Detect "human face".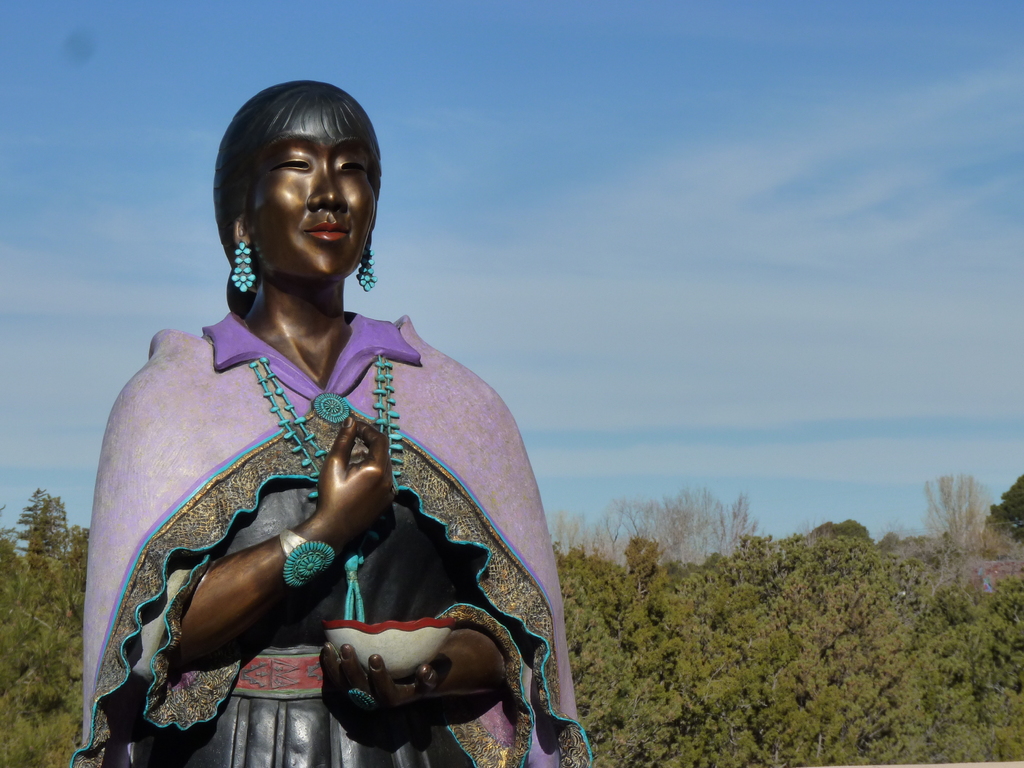
Detected at 244:121:378:284.
